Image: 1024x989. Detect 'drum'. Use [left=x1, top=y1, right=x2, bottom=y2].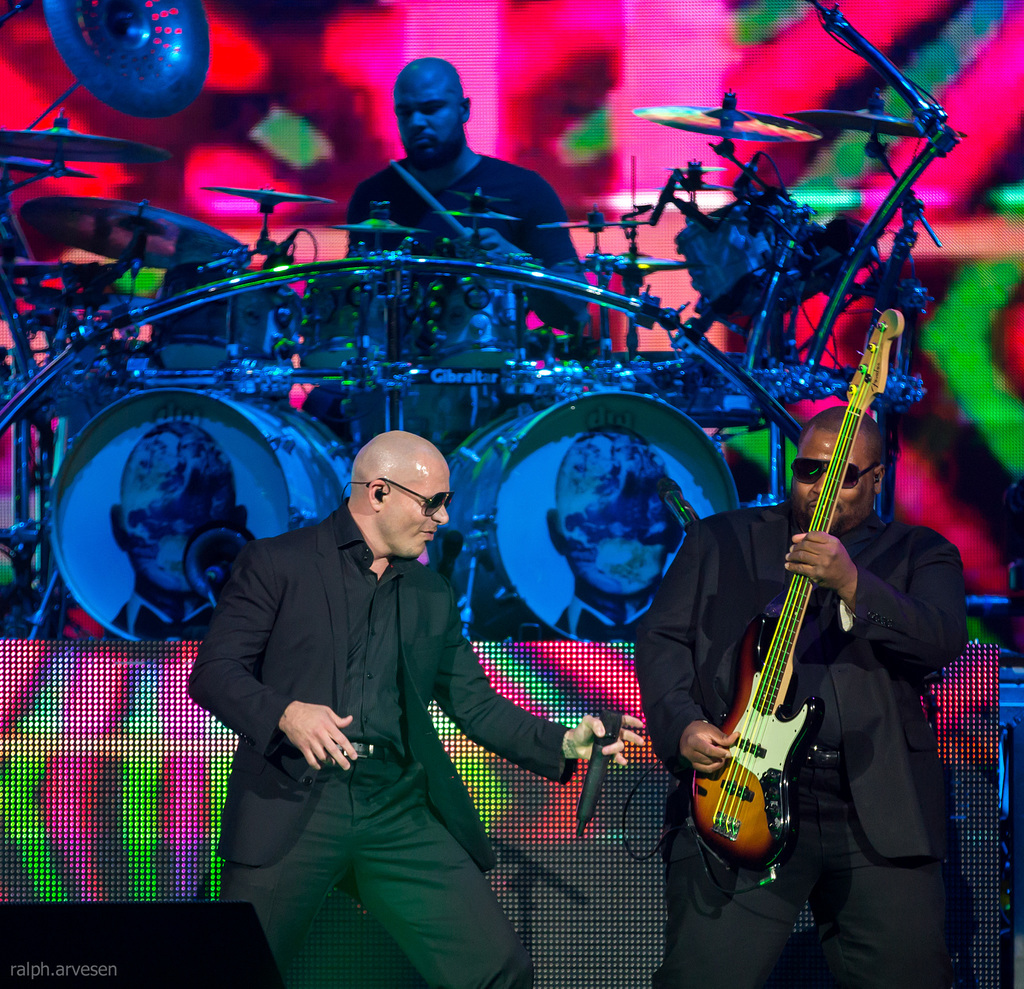
[left=157, top=261, right=307, bottom=374].
